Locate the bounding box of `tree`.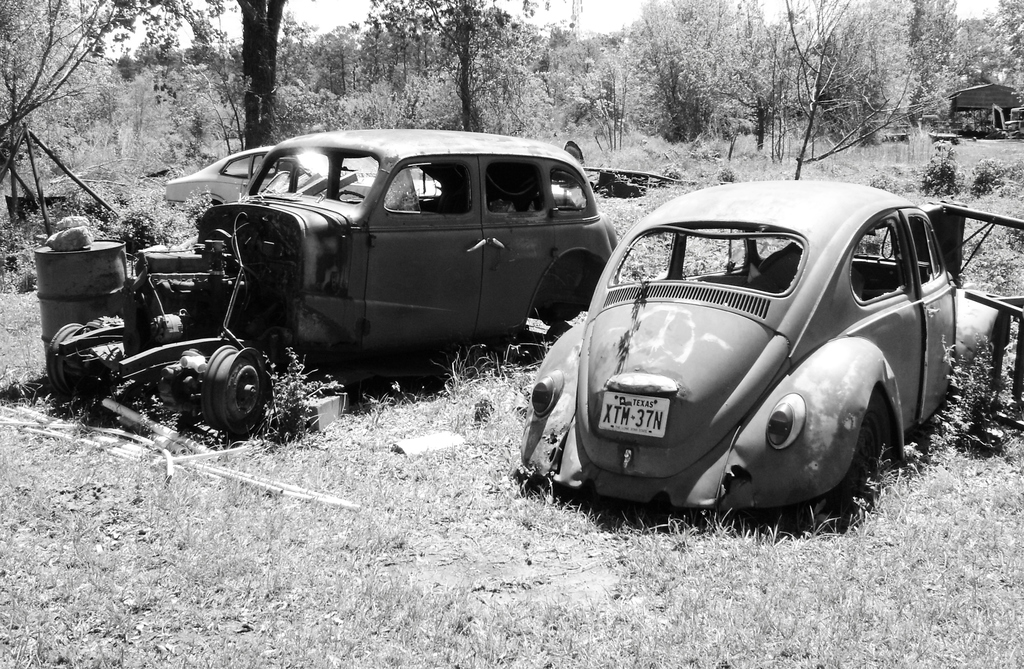
Bounding box: pyautogui.locateOnScreen(516, 77, 549, 143).
